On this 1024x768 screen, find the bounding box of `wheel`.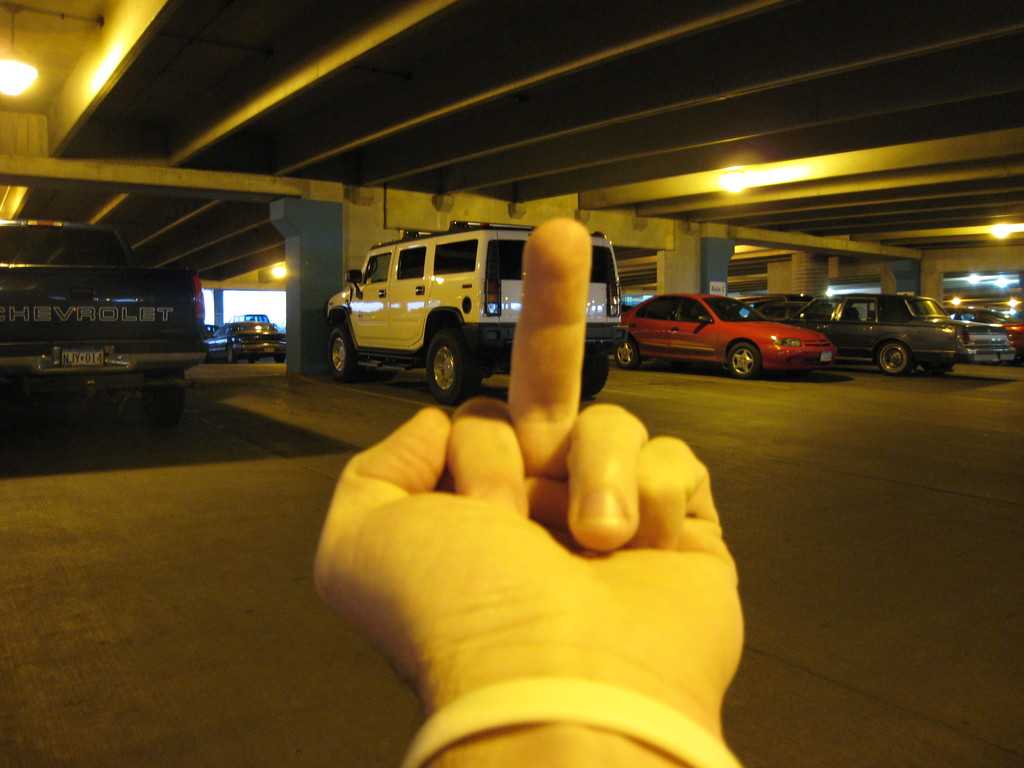
Bounding box: bbox=(876, 342, 915, 376).
